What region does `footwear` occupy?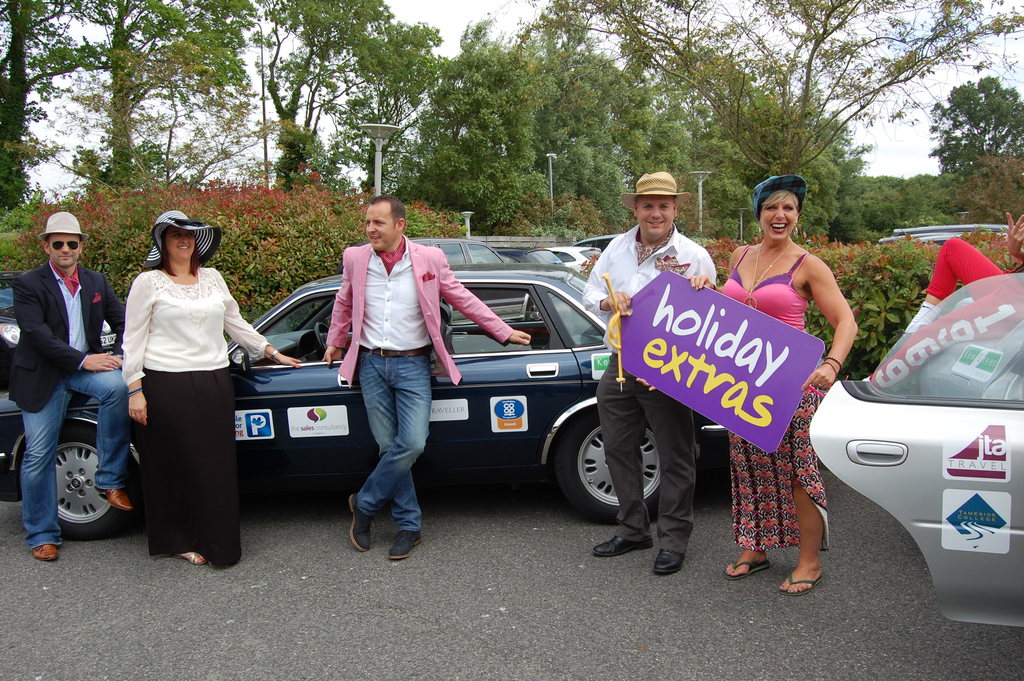
(778, 570, 825, 596).
